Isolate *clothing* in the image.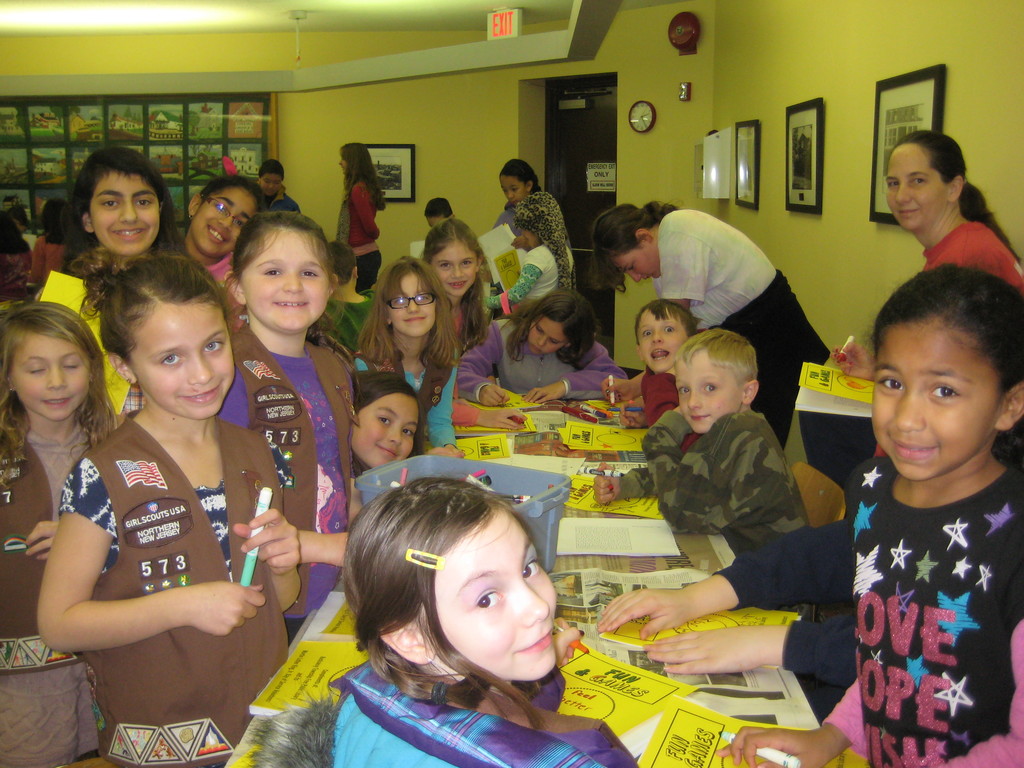
Isolated region: bbox=[0, 397, 128, 765].
